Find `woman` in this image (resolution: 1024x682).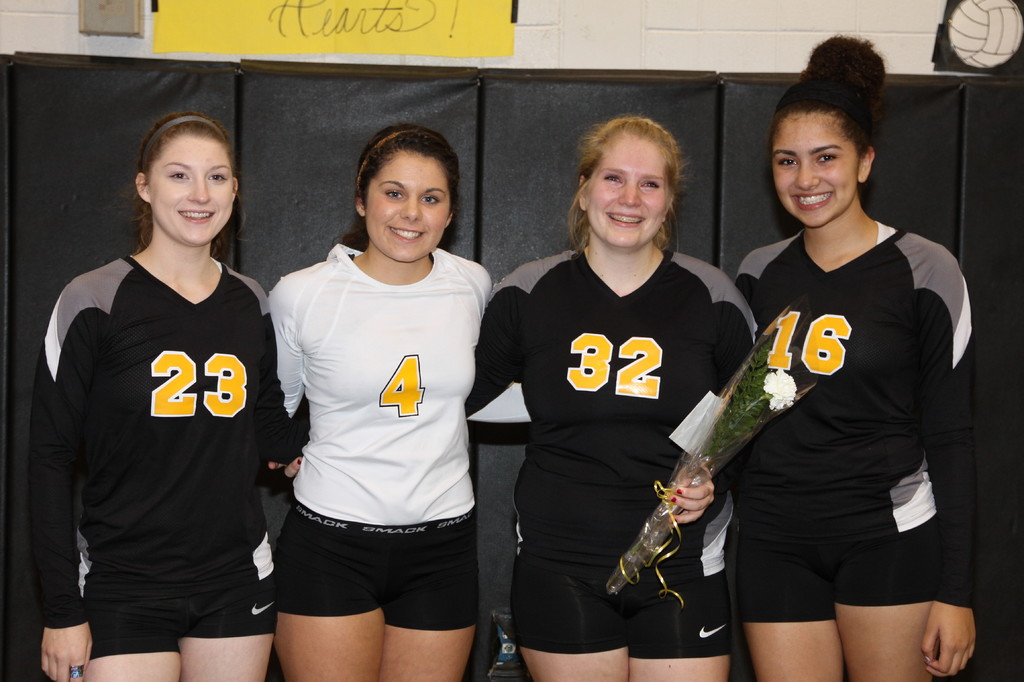
<bbox>269, 122, 498, 681</bbox>.
